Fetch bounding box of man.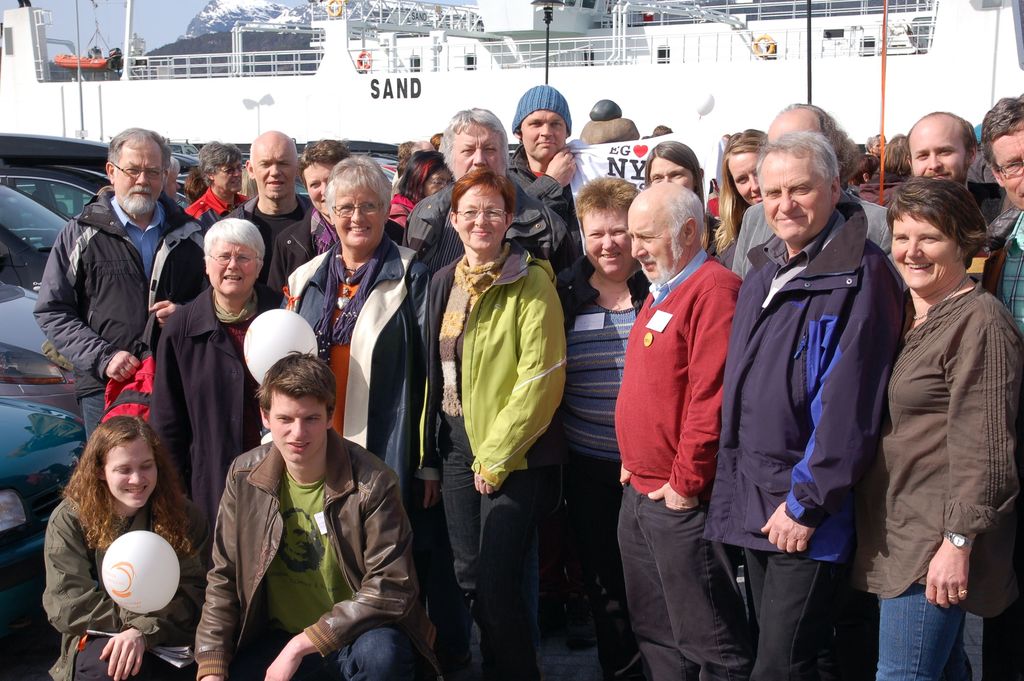
Bbox: Rect(899, 109, 981, 203).
